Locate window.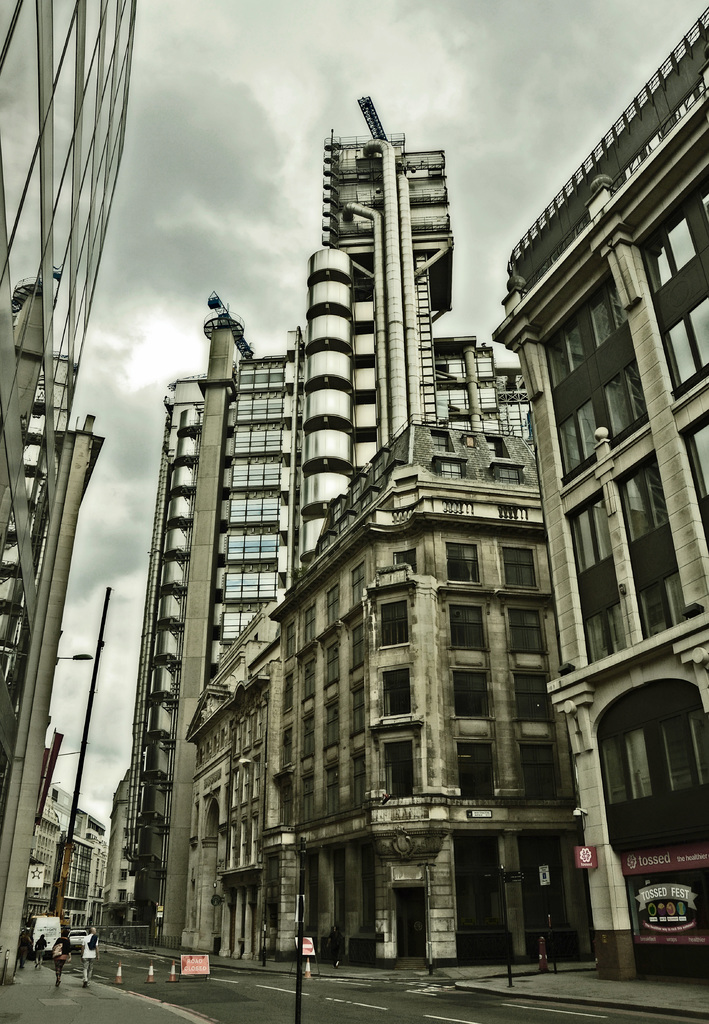
Bounding box: <box>494,461,520,485</box>.
